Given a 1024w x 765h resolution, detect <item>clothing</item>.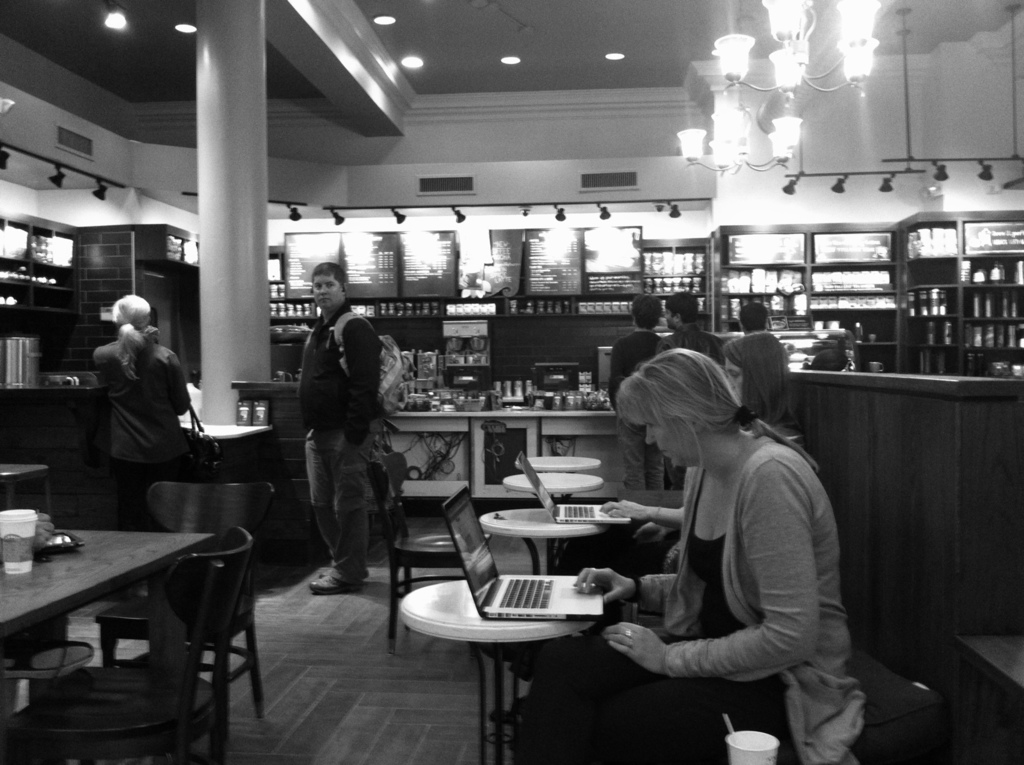
rect(93, 335, 186, 535).
